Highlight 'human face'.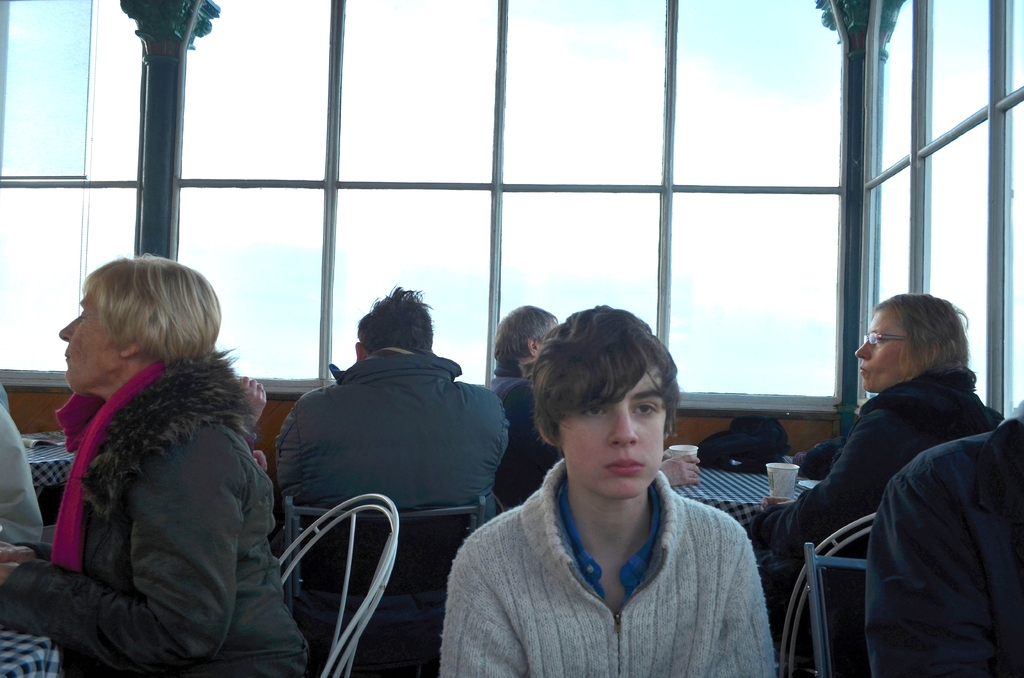
Highlighted region: {"left": 536, "top": 346, "right": 685, "bottom": 512}.
